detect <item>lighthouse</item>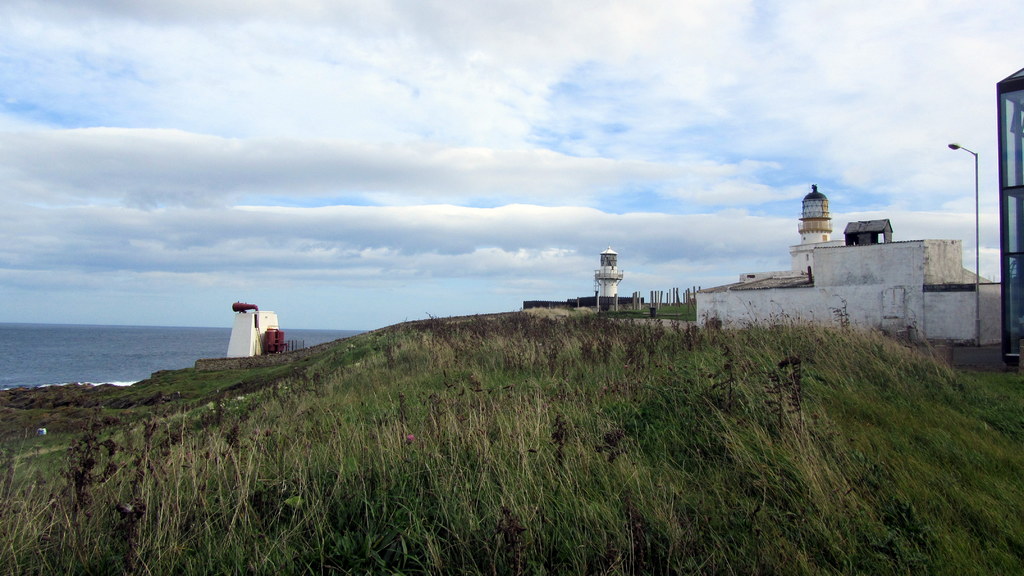
x1=796 y1=182 x2=836 y2=269
